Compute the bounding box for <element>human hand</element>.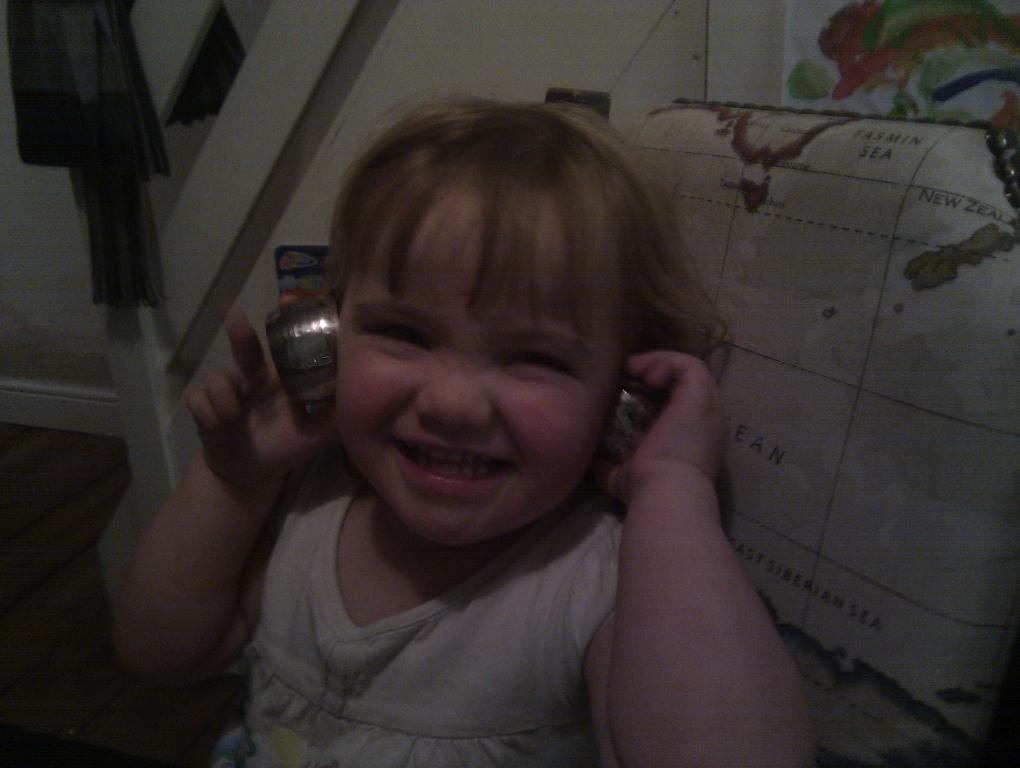
{"left": 161, "top": 320, "right": 320, "bottom": 487}.
